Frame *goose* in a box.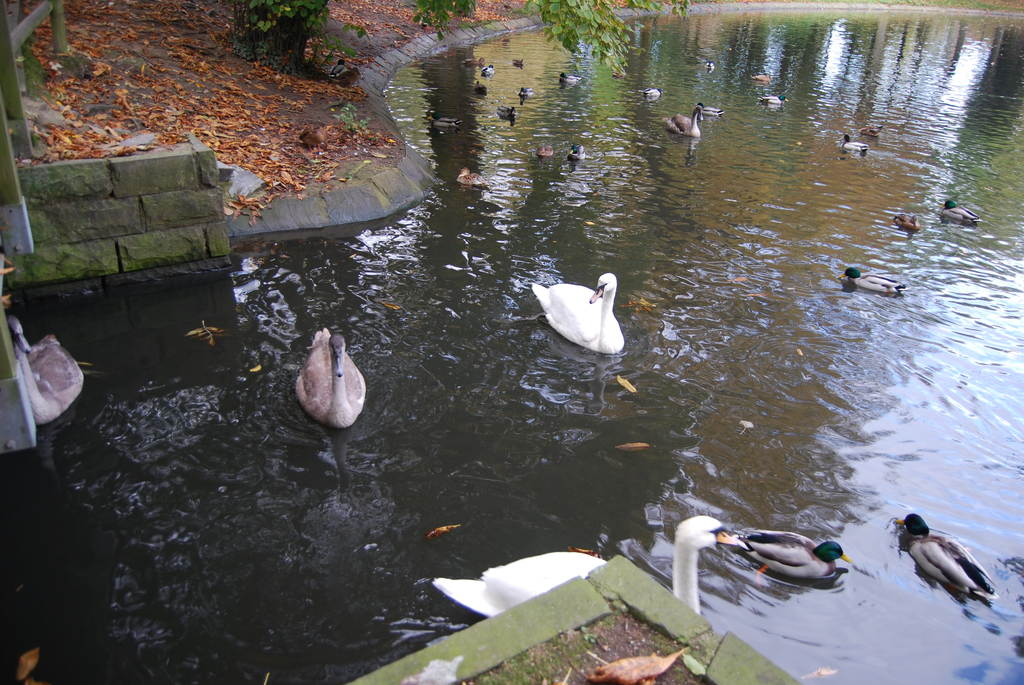
(left=760, top=95, right=785, bottom=107).
